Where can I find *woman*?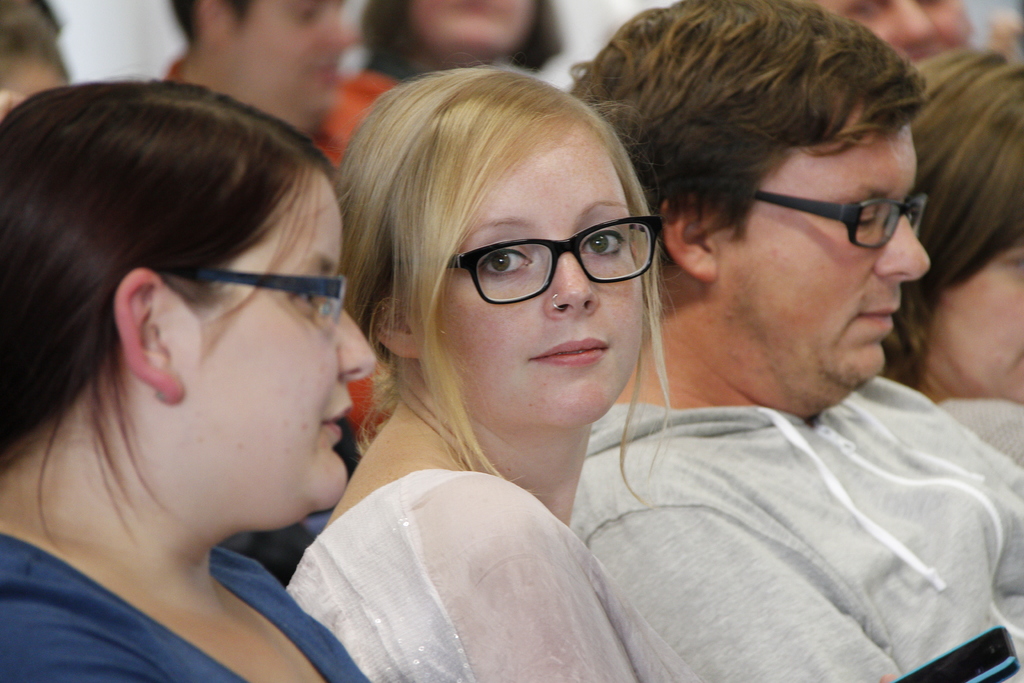
You can find it at rect(870, 47, 1023, 472).
